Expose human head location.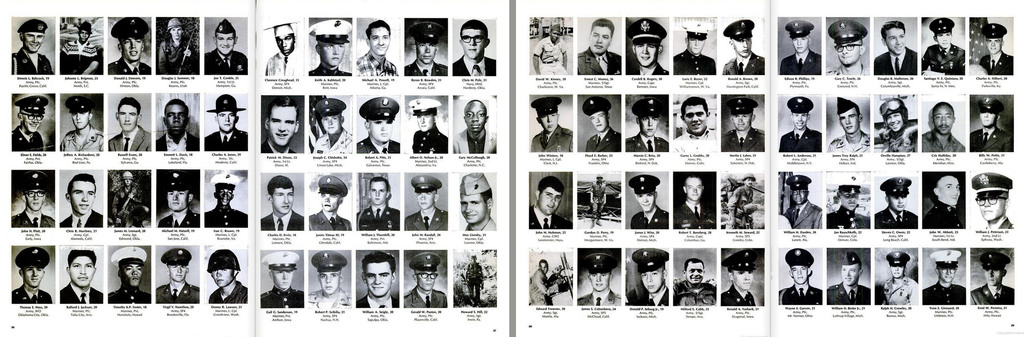
Exposed at [left=264, top=20, right=298, bottom=55].
